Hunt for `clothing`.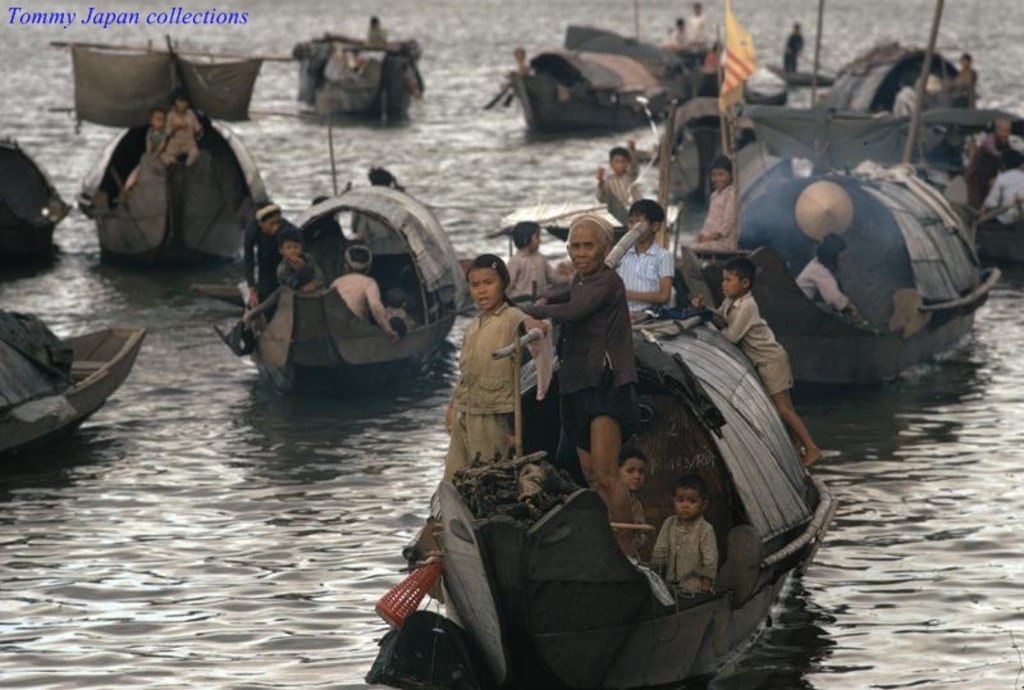
Hunted down at [612,239,677,323].
